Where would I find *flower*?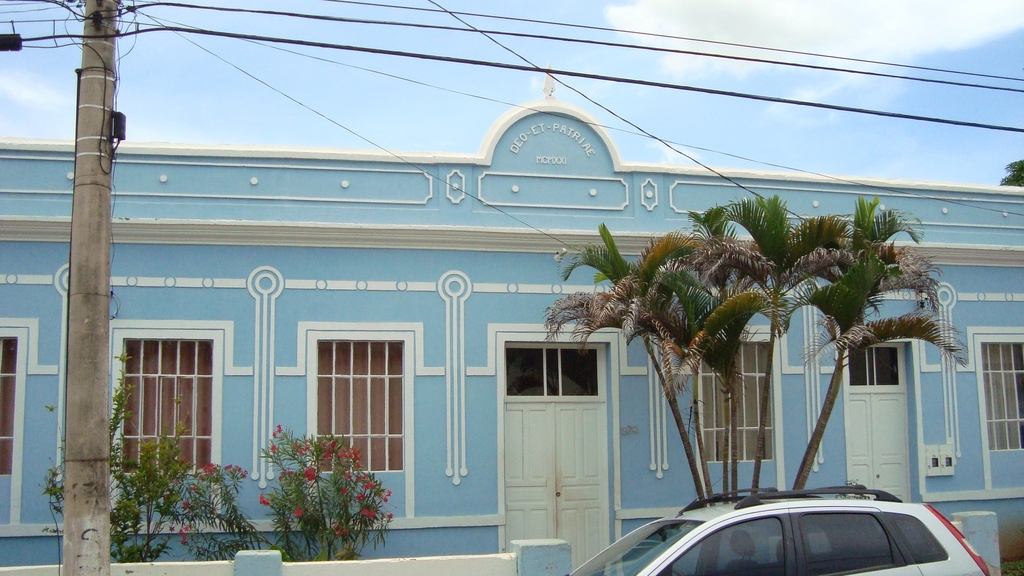
At left=297, top=508, right=302, bottom=517.
